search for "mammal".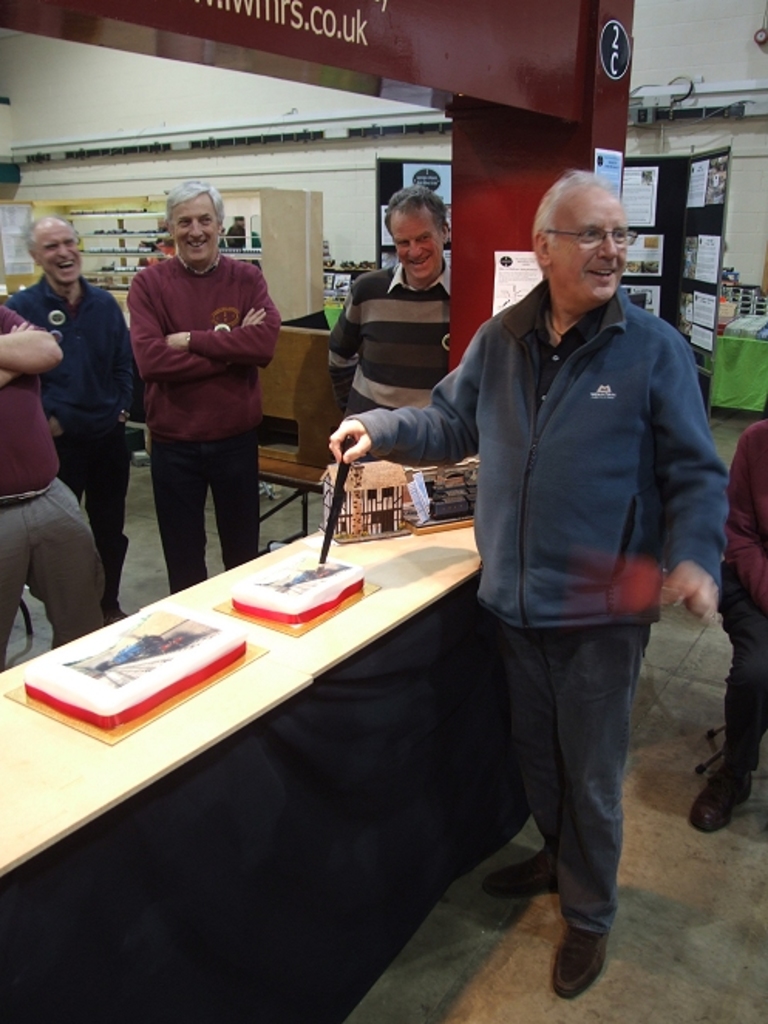
Found at Rect(0, 295, 107, 675).
